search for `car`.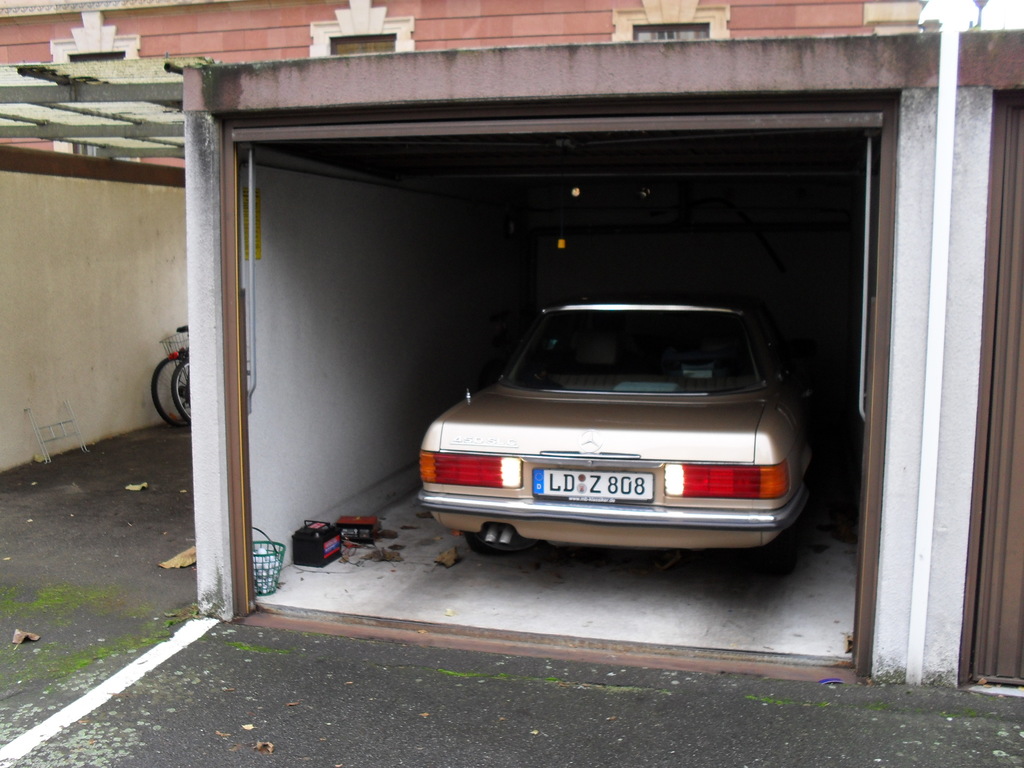
Found at select_region(412, 296, 814, 556).
